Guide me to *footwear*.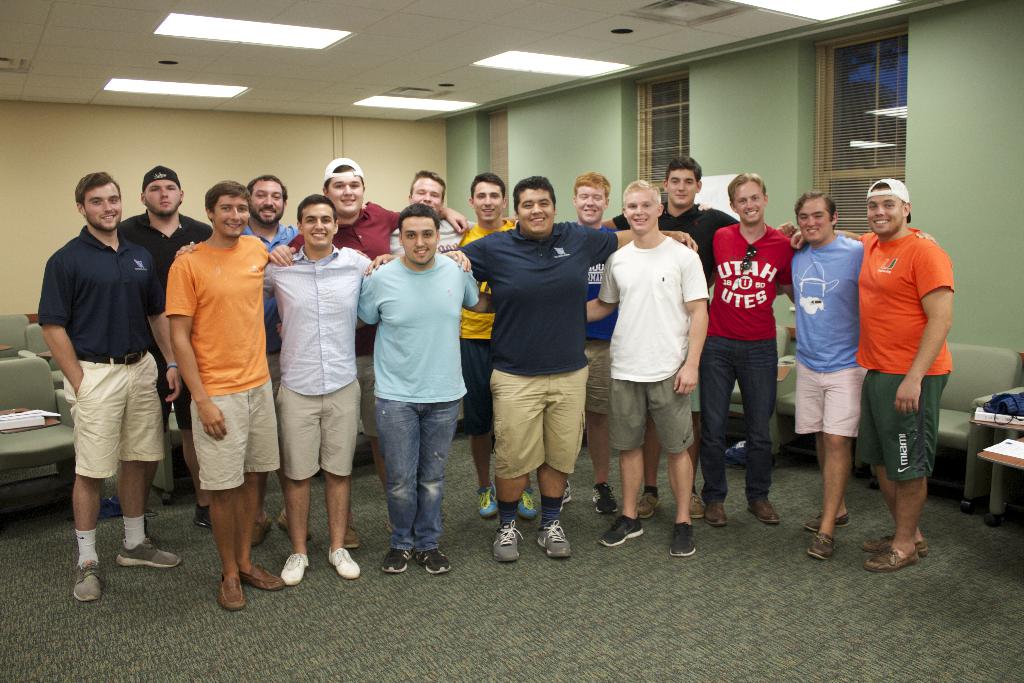
Guidance: bbox(670, 521, 696, 556).
